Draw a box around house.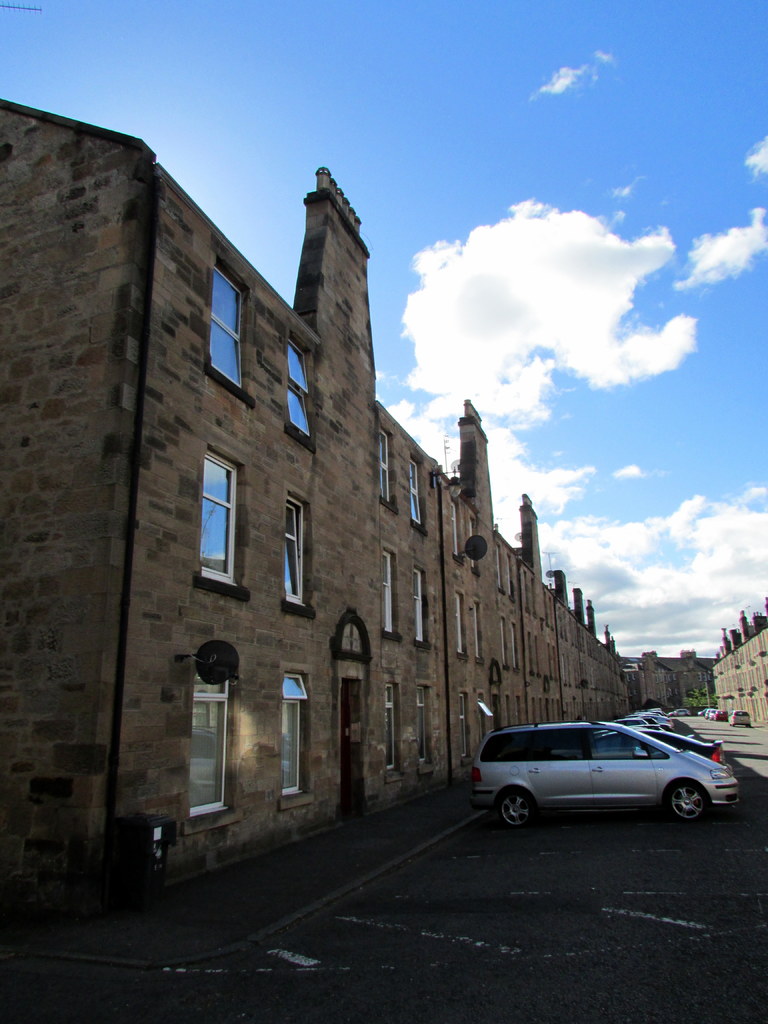
{"left": 708, "top": 600, "right": 765, "bottom": 728}.
